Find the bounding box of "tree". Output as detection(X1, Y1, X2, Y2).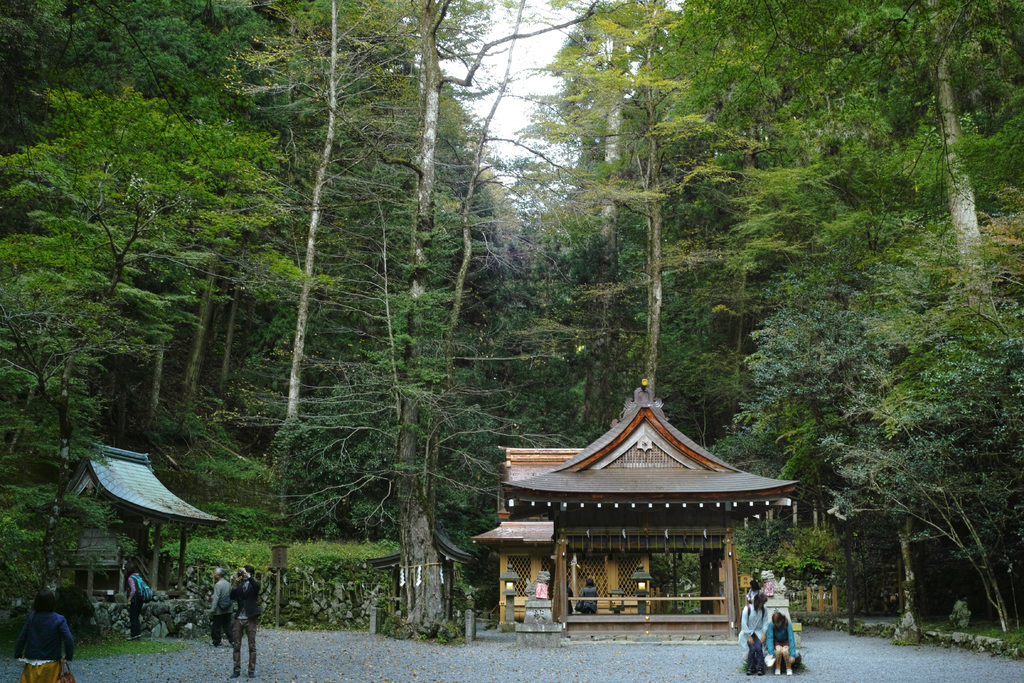
detection(248, 0, 413, 544).
